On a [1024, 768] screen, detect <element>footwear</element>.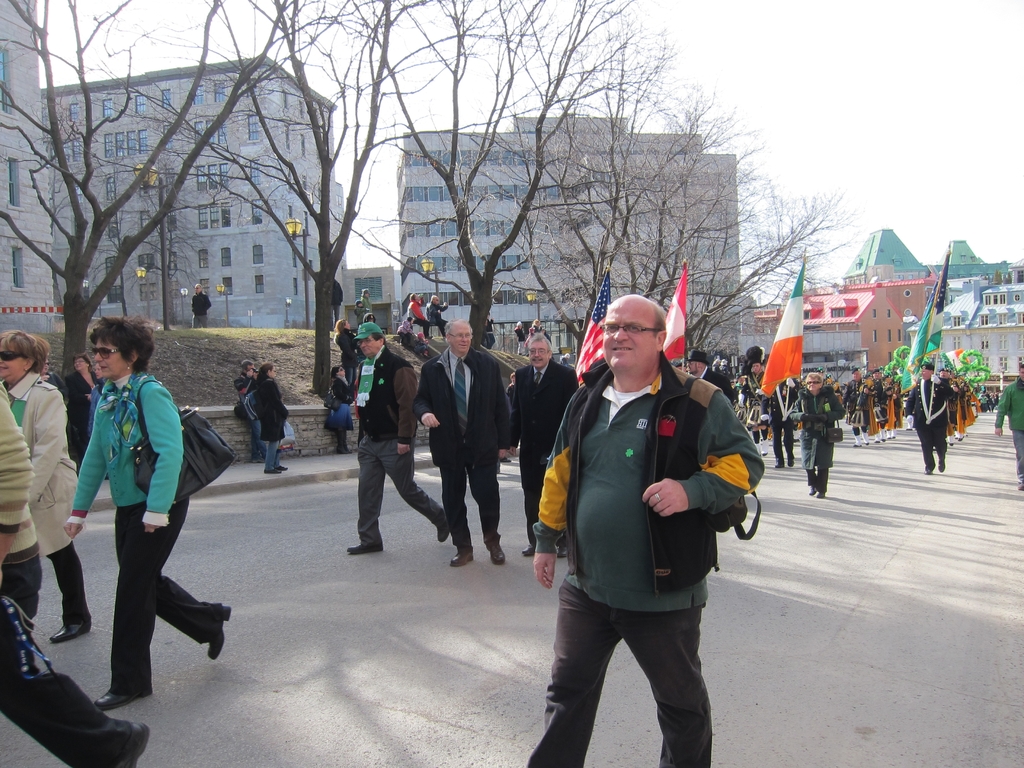
l=786, t=456, r=796, b=468.
